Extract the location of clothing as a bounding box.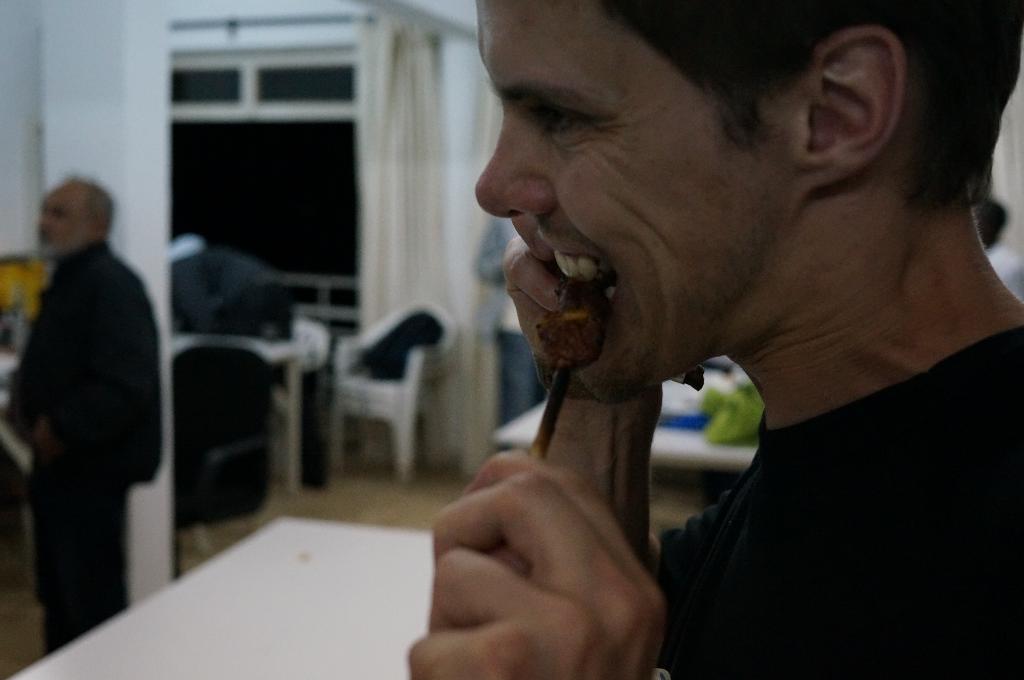
pyautogui.locateOnScreen(12, 227, 201, 653).
